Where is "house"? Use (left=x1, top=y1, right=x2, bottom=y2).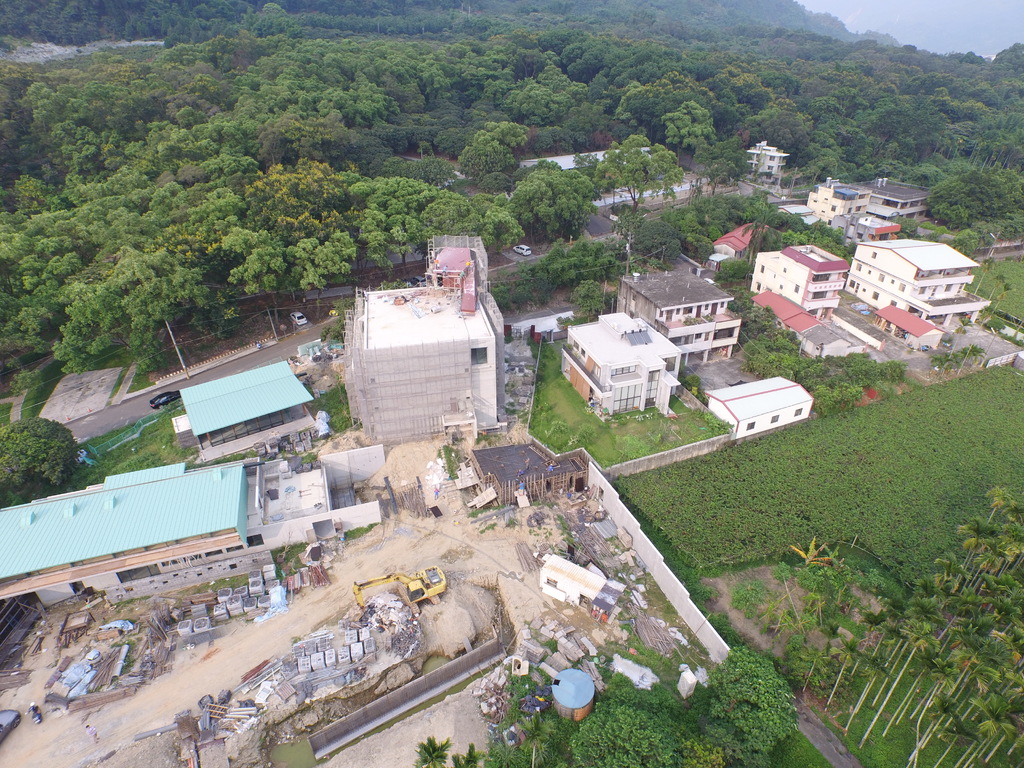
(left=797, top=183, right=865, bottom=237).
